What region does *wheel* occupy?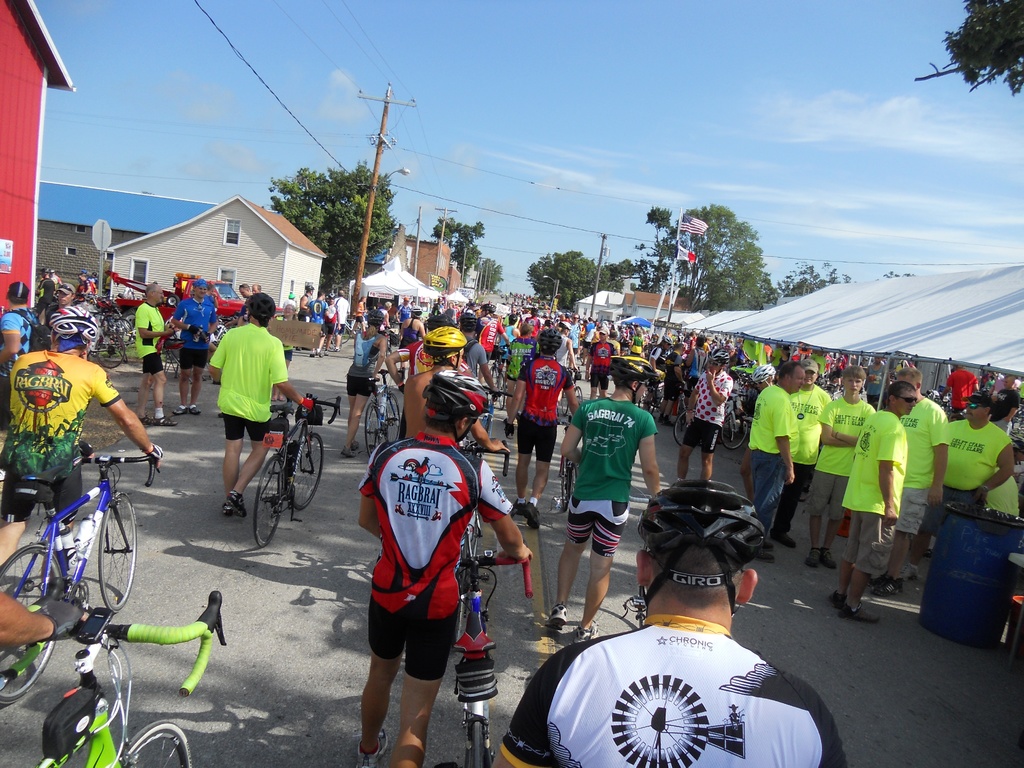
[x1=0, y1=547, x2=68, y2=700].
